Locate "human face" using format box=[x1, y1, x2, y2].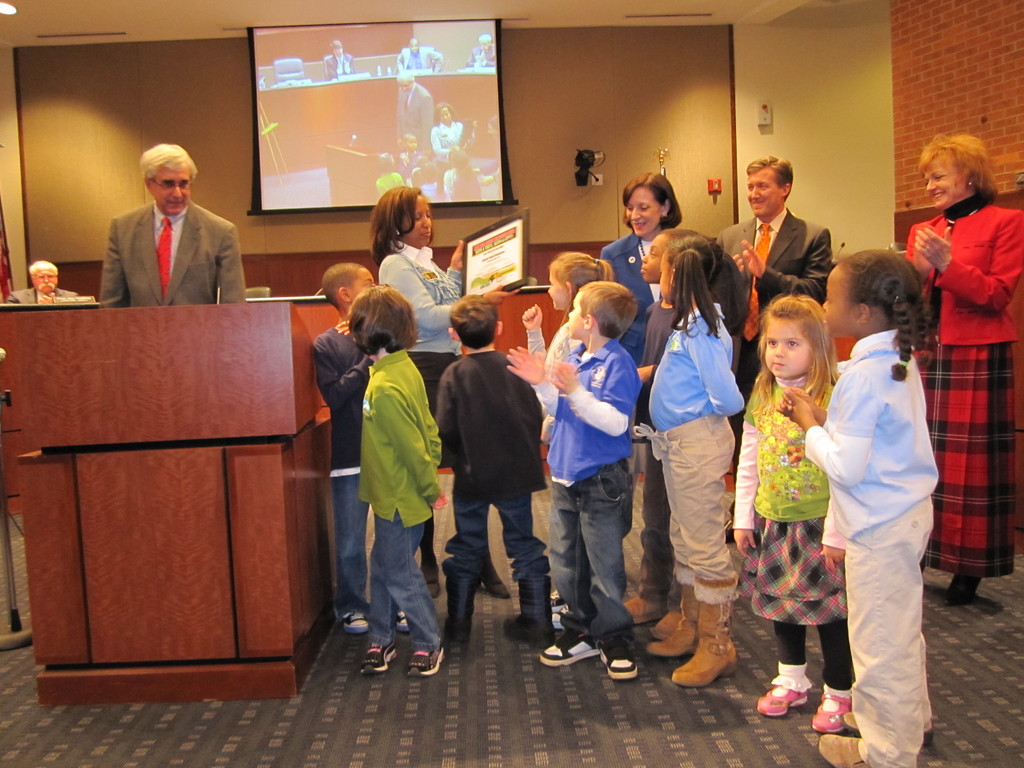
box=[824, 271, 859, 335].
